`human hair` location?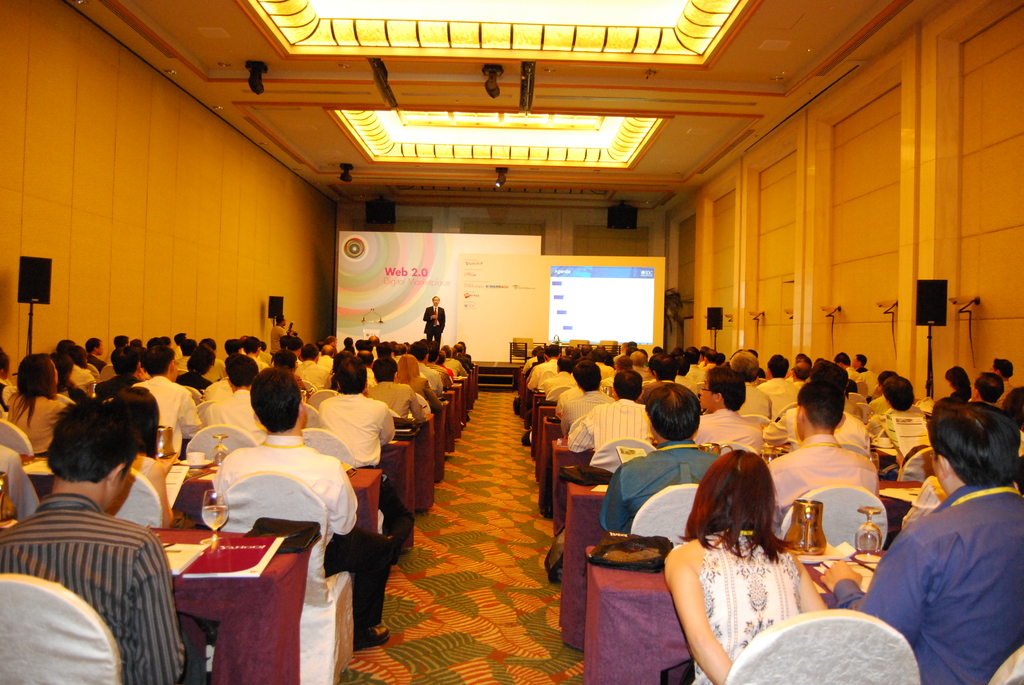
882, 377, 917, 408
